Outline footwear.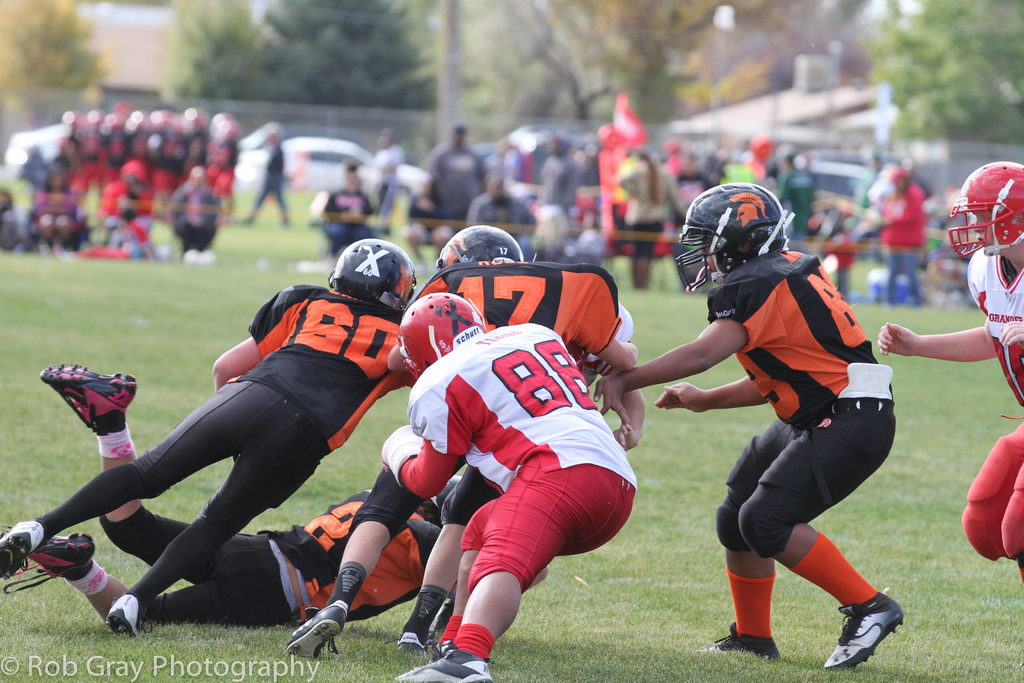
Outline: pyautogui.locateOnScreen(698, 625, 781, 659).
